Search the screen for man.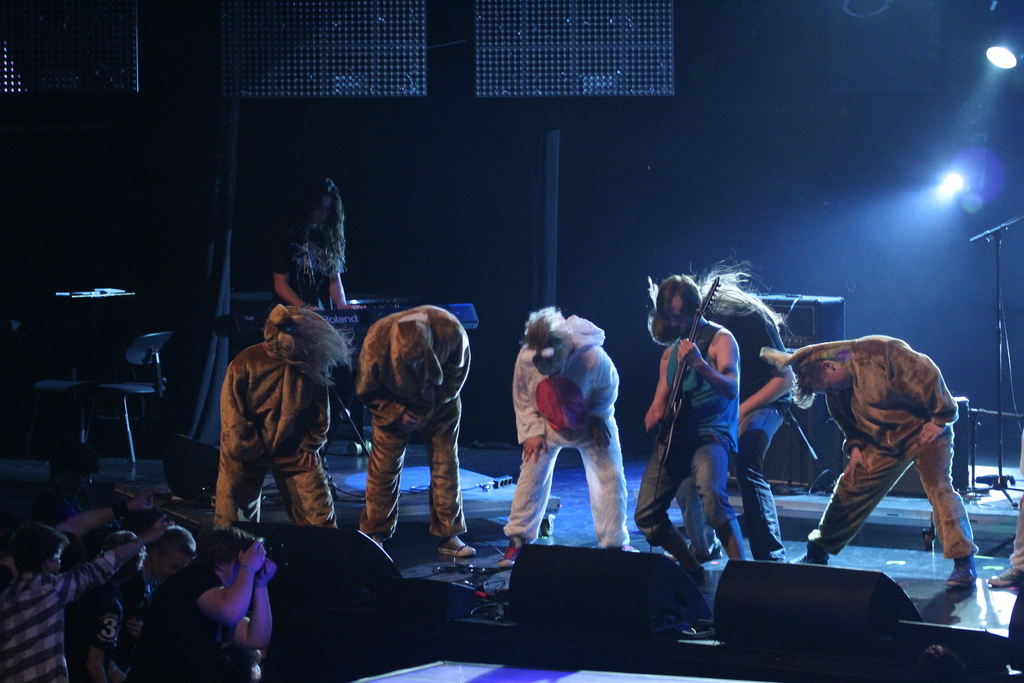
Found at bbox=(632, 276, 741, 584).
